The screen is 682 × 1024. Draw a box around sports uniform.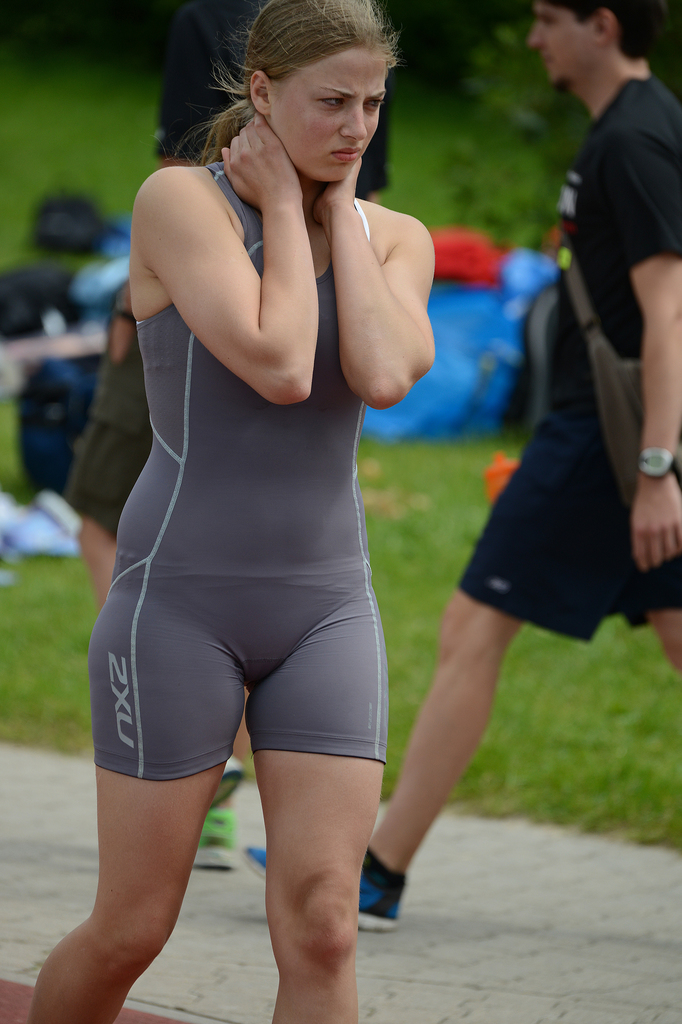
locate(445, 68, 681, 652).
